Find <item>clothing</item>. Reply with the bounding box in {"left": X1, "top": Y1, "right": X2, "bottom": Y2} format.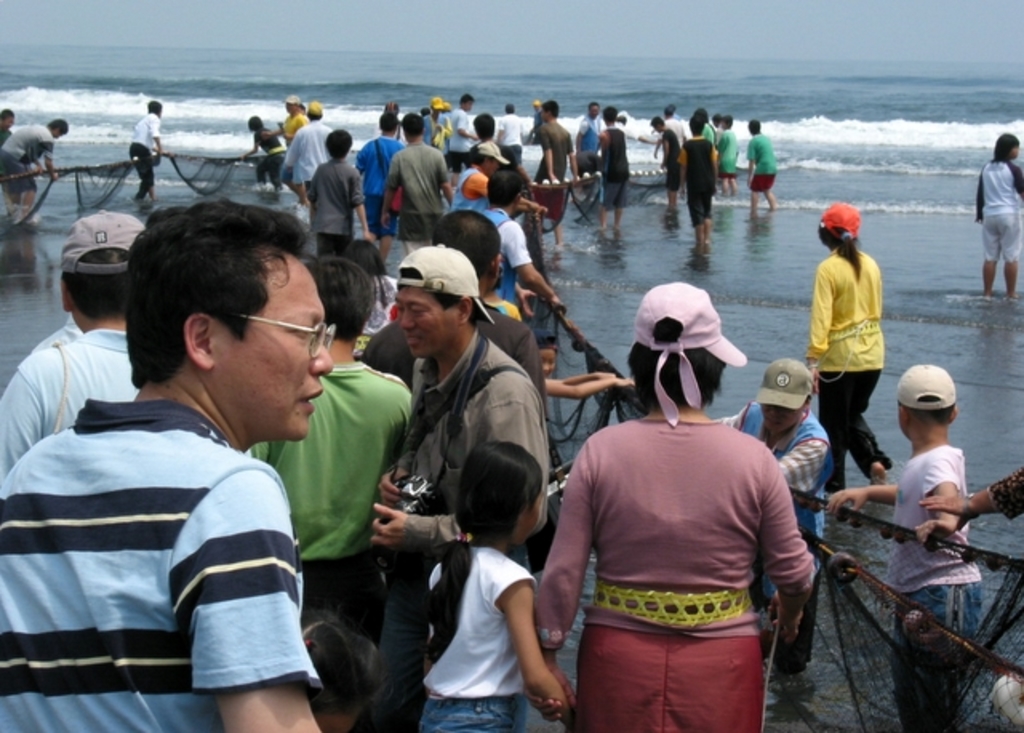
{"left": 0, "top": 117, "right": 48, "bottom": 194}.
